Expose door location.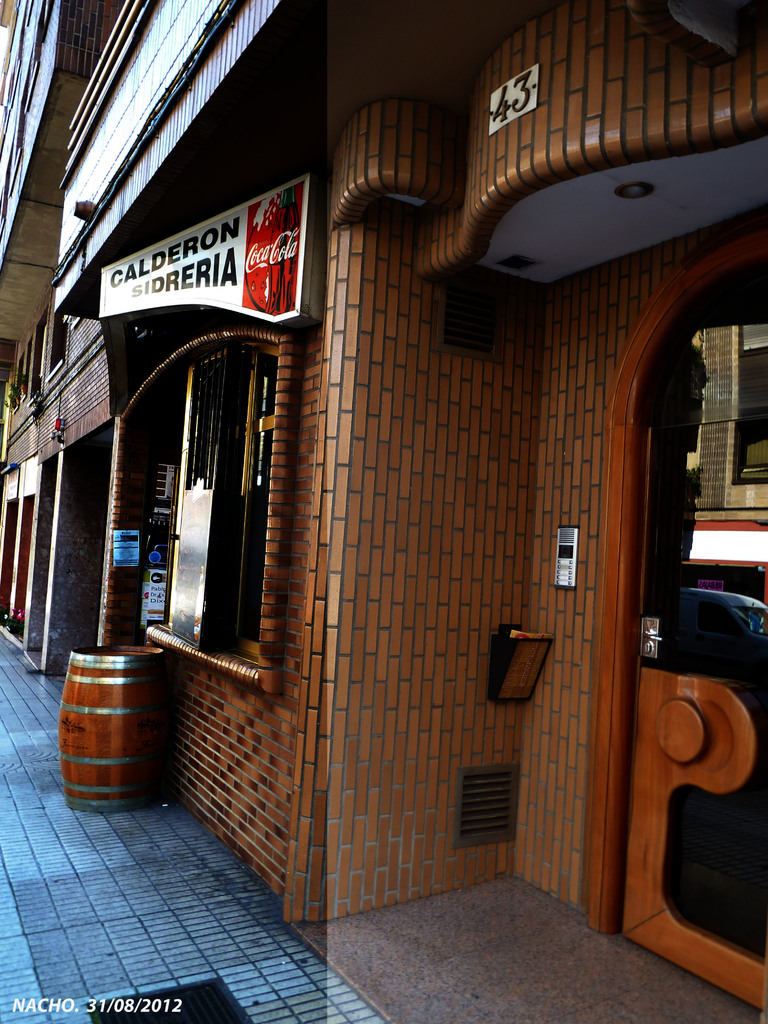
Exposed at 616 299 767 1009.
